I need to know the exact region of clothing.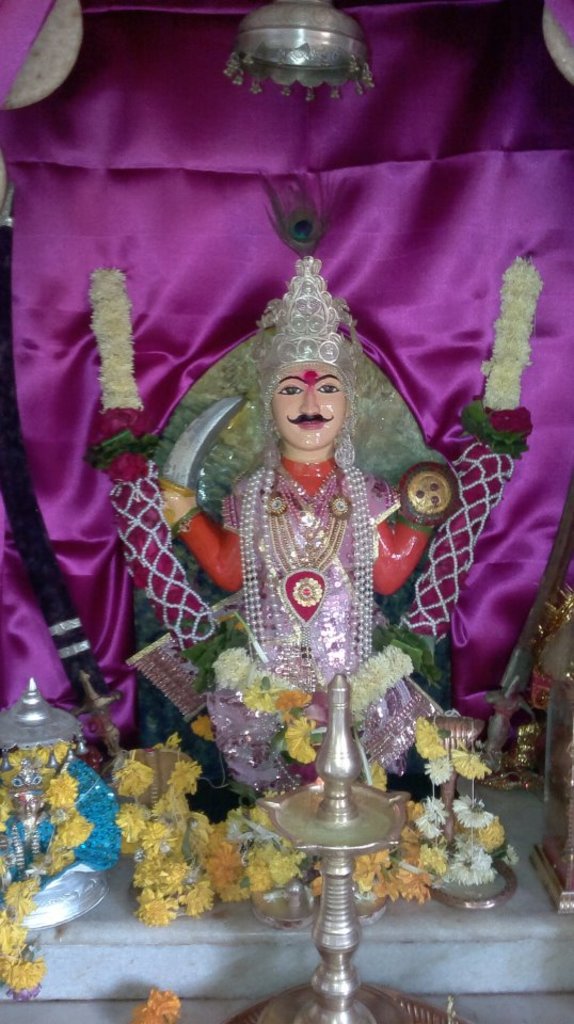
Region: 159 451 425 781.
